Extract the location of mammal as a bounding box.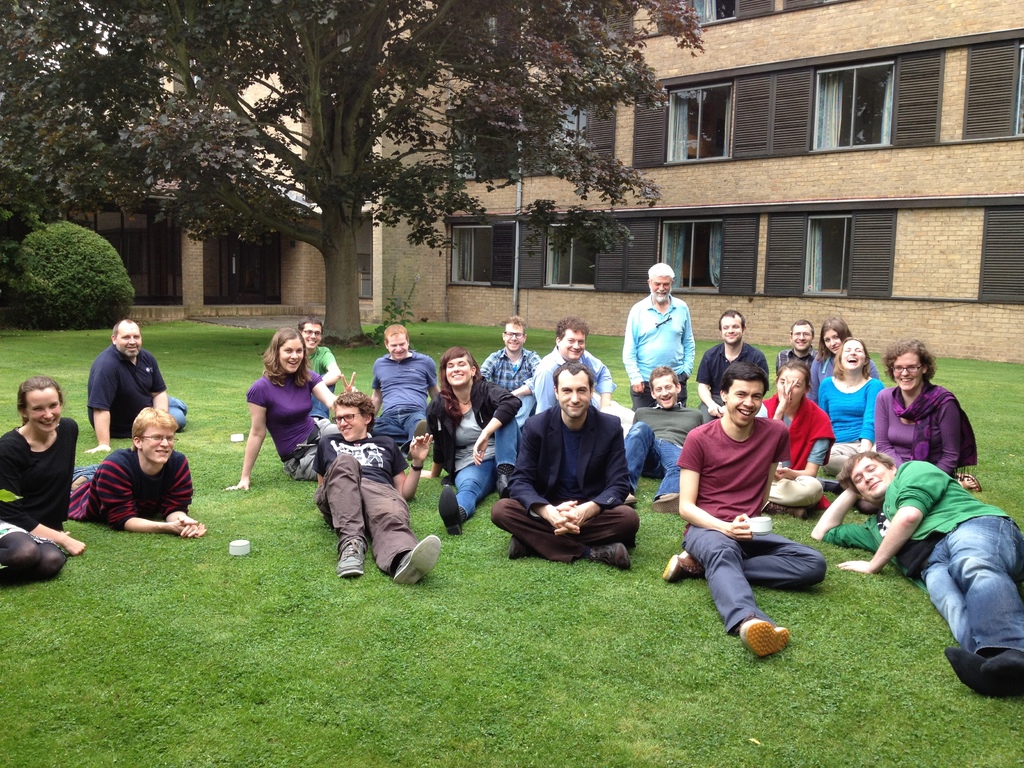
{"left": 662, "top": 360, "right": 829, "bottom": 660}.
